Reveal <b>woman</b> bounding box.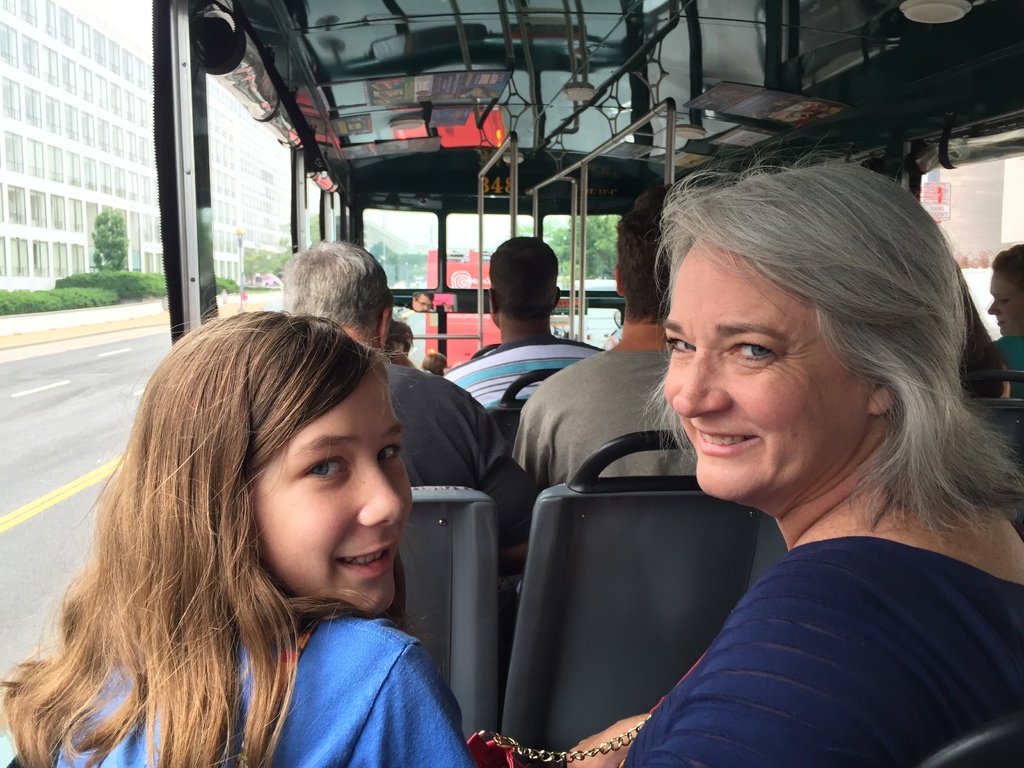
Revealed: (567, 134, 1023, 767).
